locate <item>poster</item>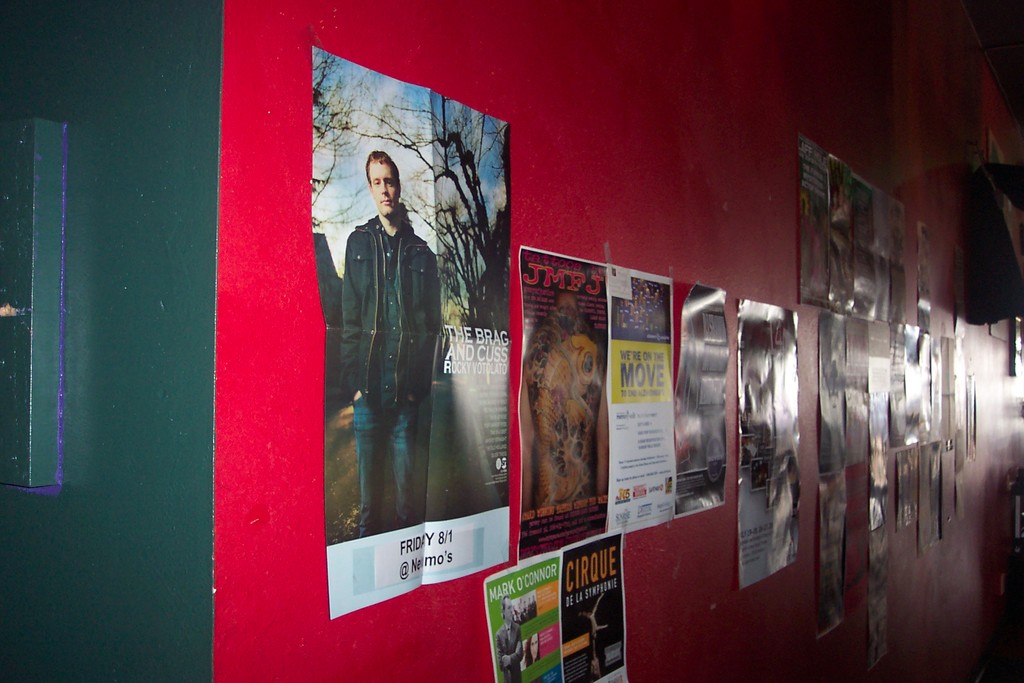
(left=484, top=532, right=627, bottom=682)
